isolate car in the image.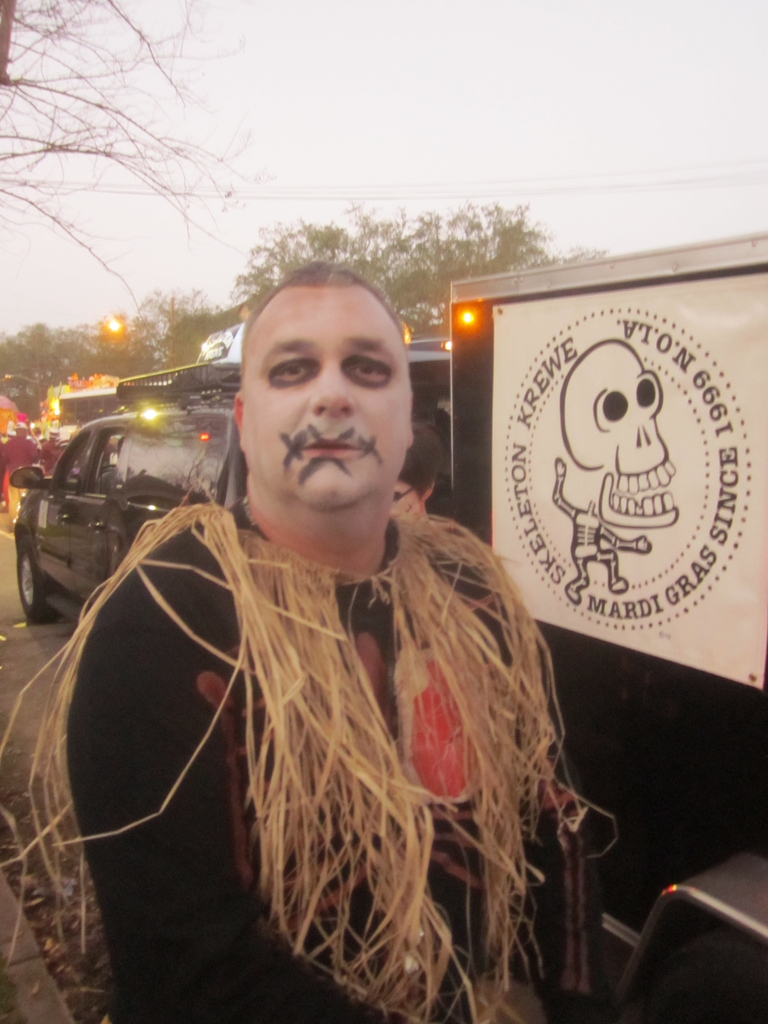
Isolated region: select_region(0, 420, 117, 490).
